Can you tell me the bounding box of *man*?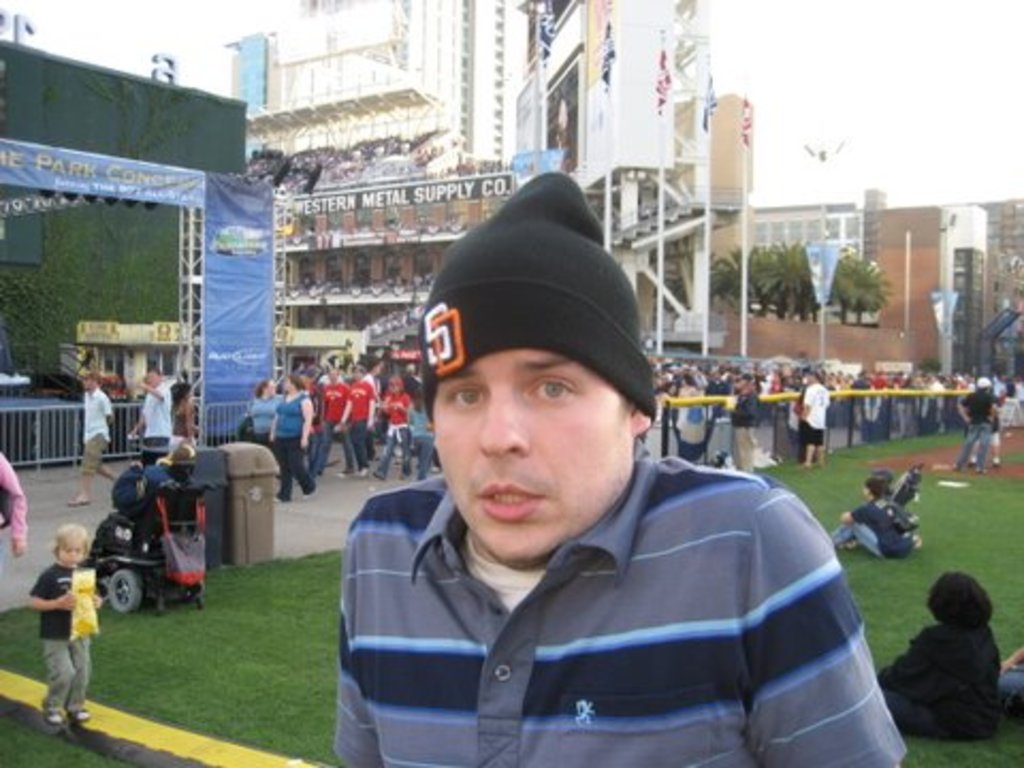
pyautogui.locateOnScreen(311, 361, 361, 484).
